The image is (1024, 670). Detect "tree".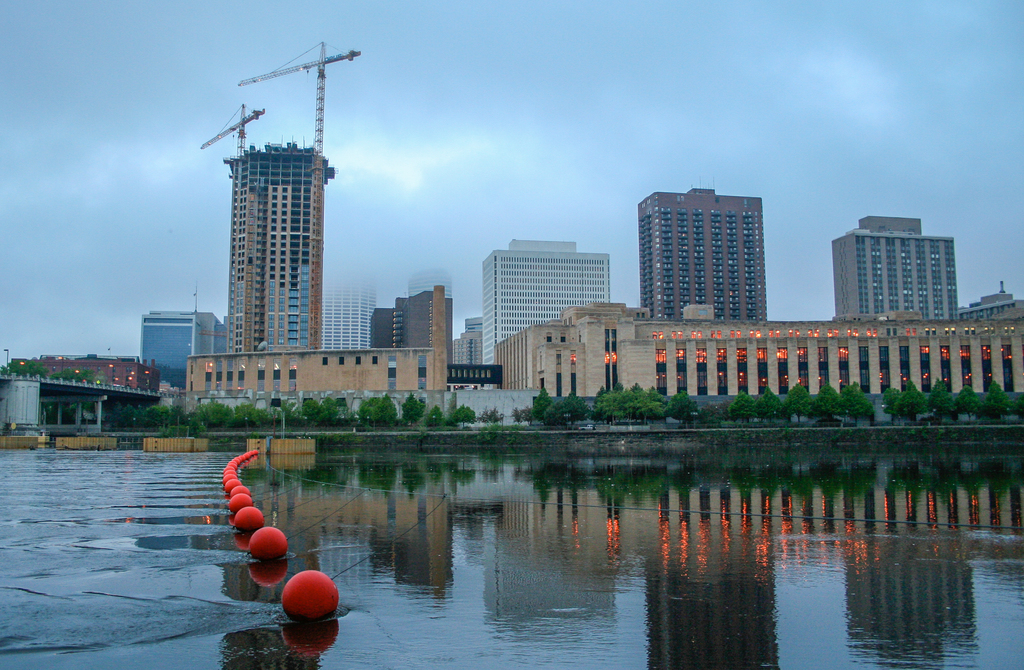
Detection: pyautogui.locateOnScreen(955, 386, 976, 424).
